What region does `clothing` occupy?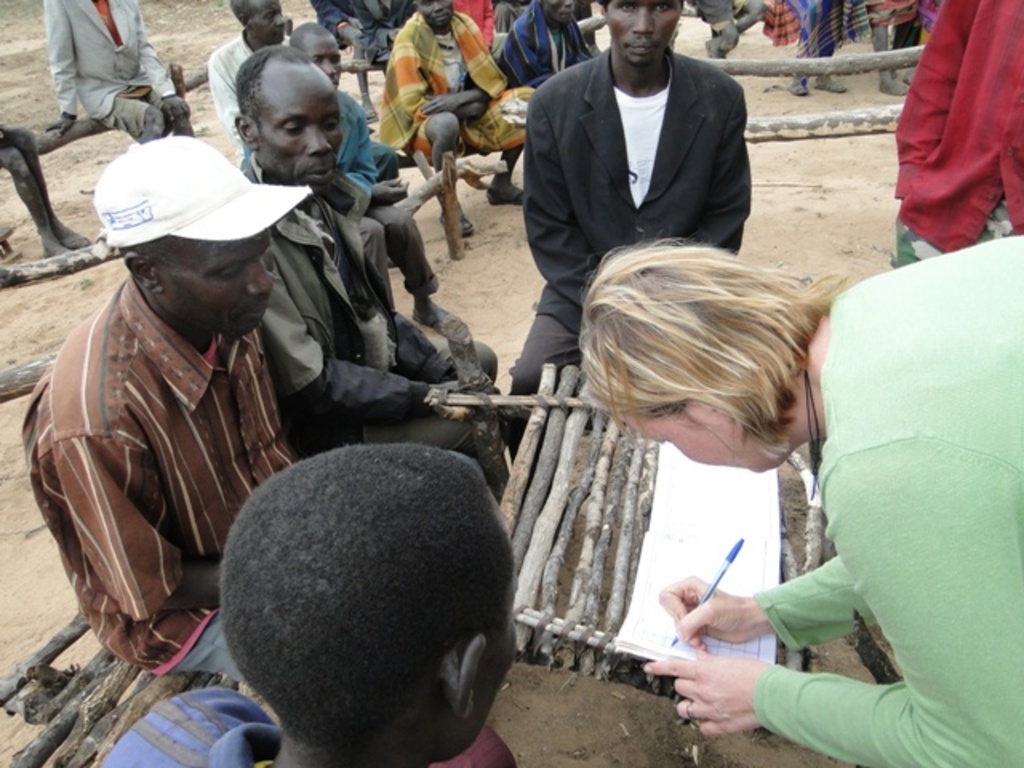
l=760, t=0, r=870, b=59.
